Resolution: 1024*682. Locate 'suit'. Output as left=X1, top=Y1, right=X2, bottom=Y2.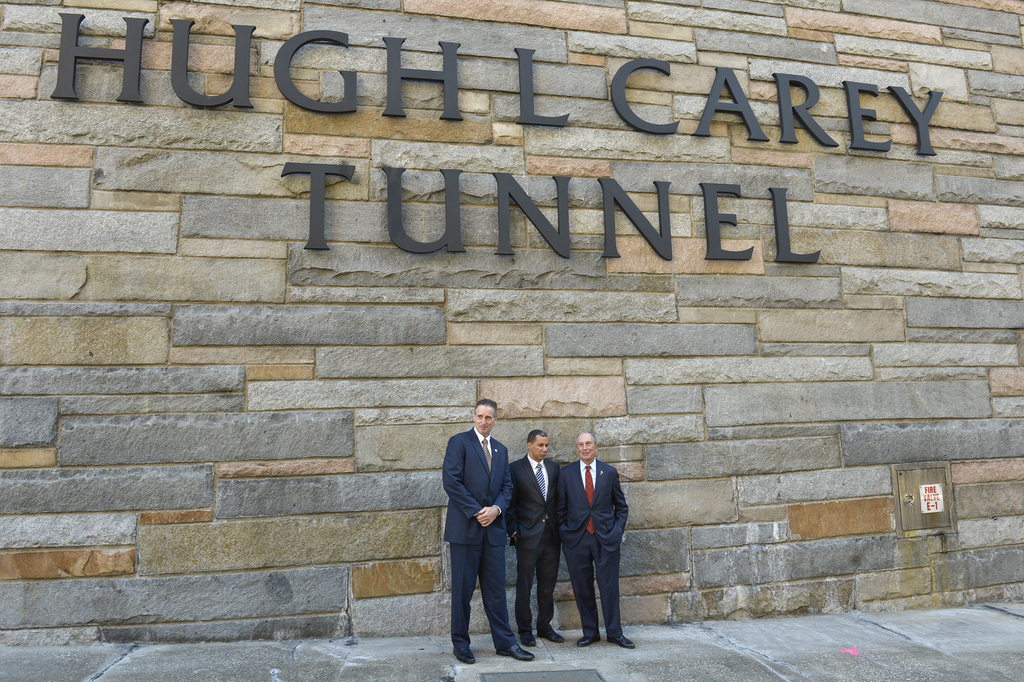
left=440, top=422, right=515, bottom=645.
